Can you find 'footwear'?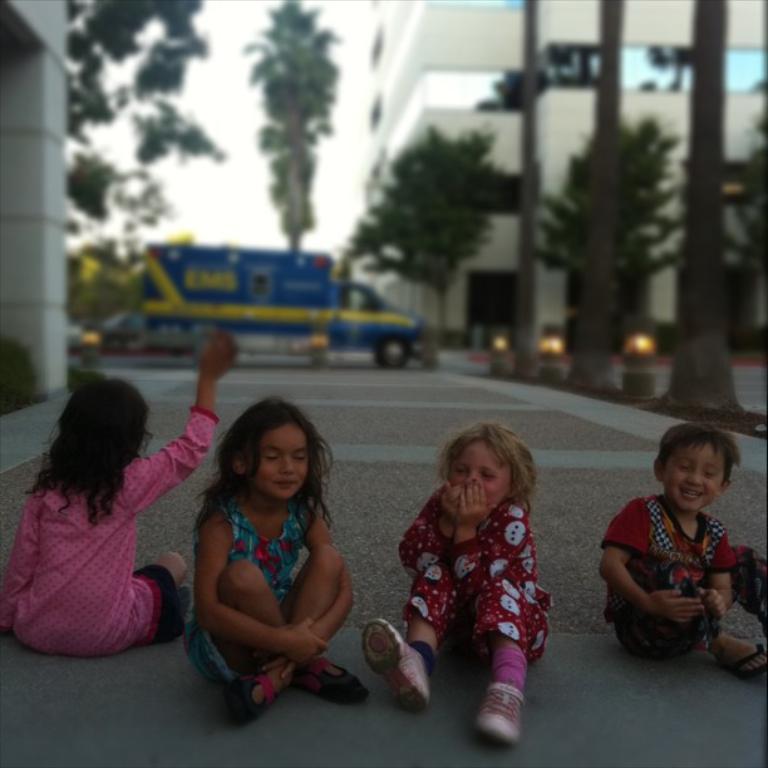
Yes, bounding box: x1=287 y1=655 x2=371 y2=707.
